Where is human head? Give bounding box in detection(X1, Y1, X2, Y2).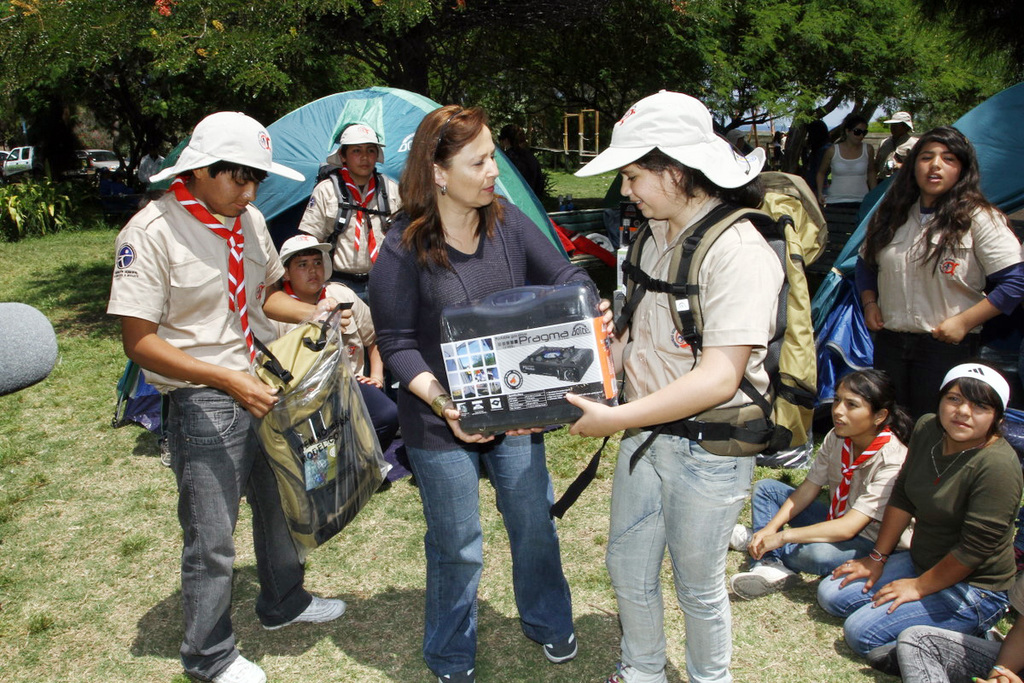
detection(494, 123, 527, 155).
